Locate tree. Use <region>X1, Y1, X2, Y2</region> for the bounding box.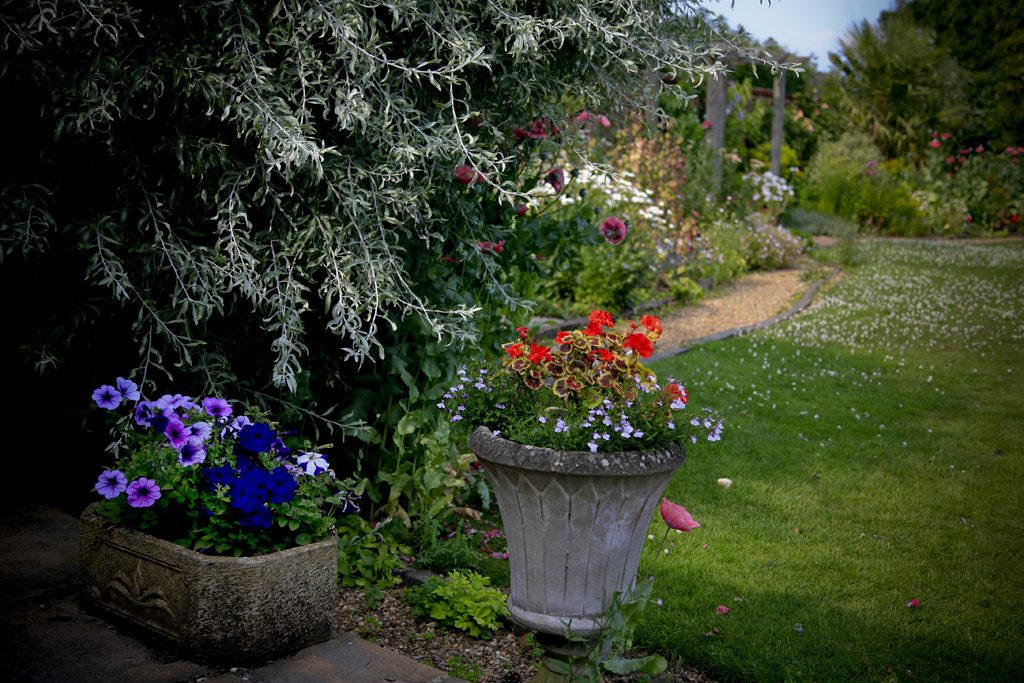
<region>829, 2, 1023, 153</region>.
